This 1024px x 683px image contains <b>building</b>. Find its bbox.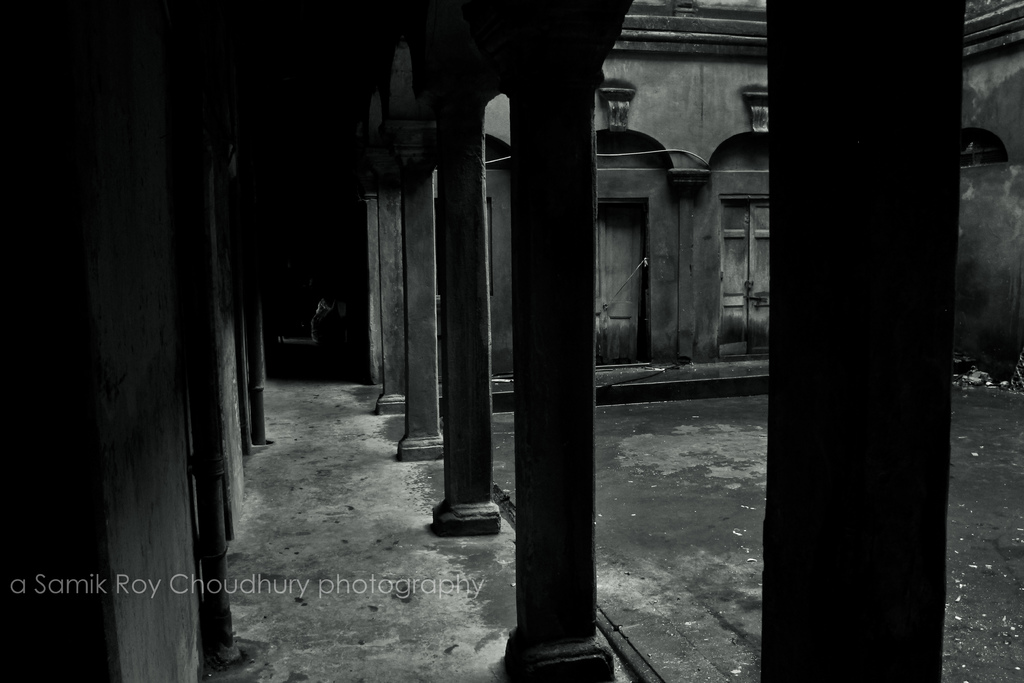
0, 0, 1023, 682.
